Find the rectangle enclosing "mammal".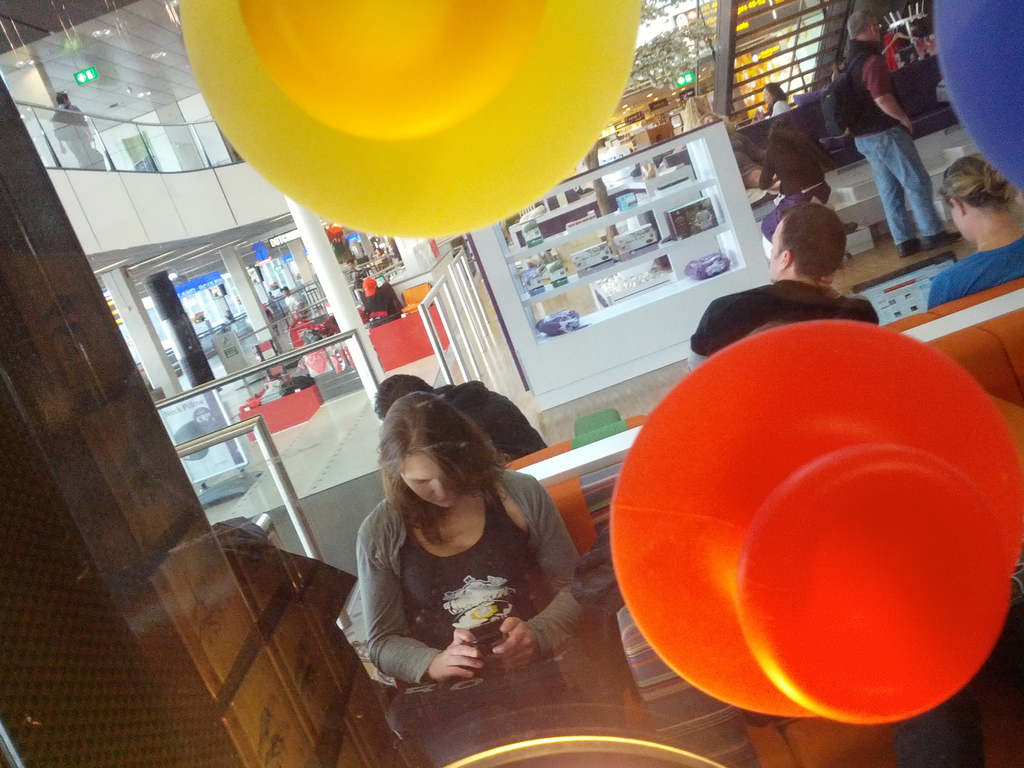
rect(362, 273, 394, 316).
